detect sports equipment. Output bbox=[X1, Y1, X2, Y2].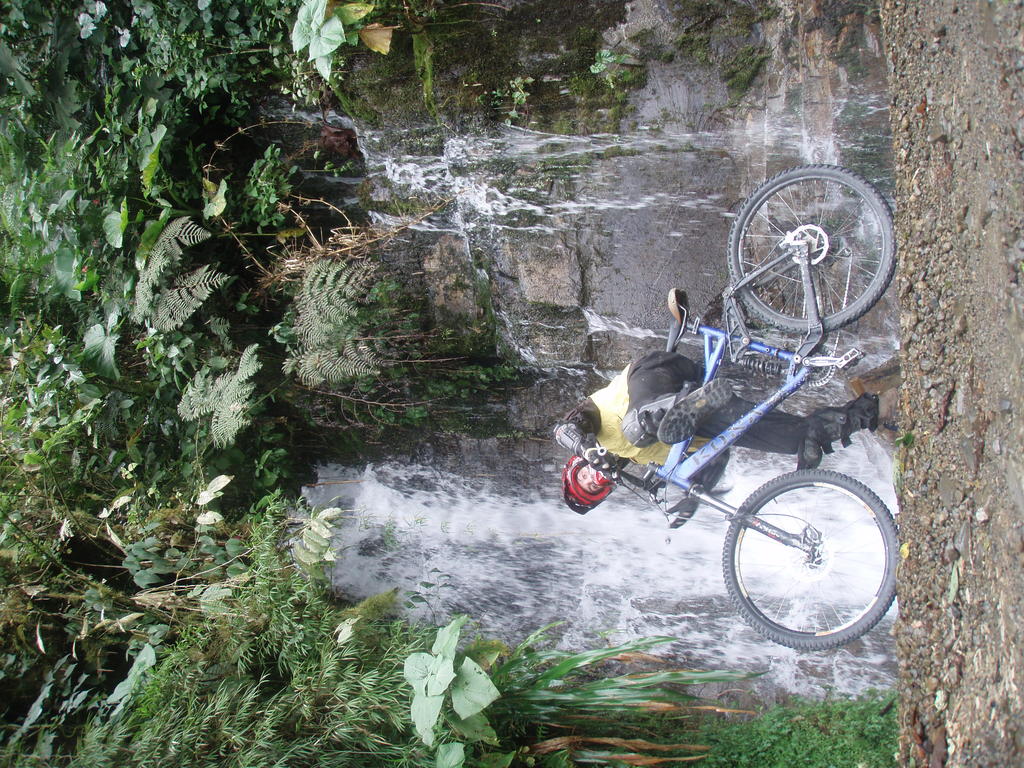
bbox=[623, 404, 660, 449].
